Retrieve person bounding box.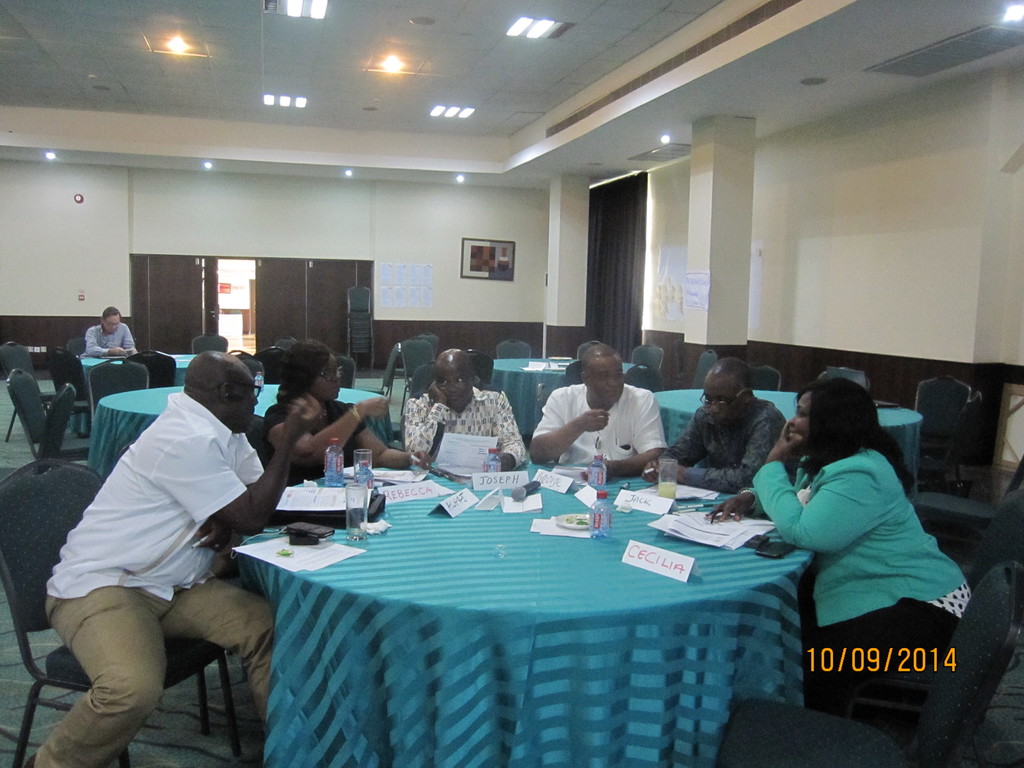
Bounding box: BBox(78, 305, 138, 360).
